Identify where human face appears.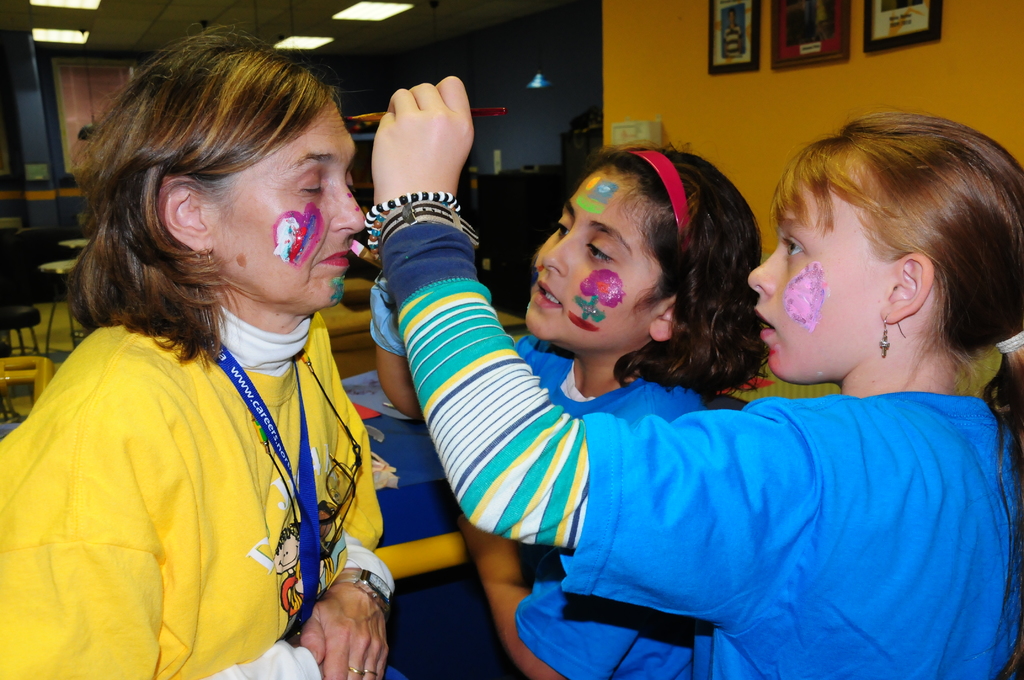
Appears at 742, 179, 888, 389.
